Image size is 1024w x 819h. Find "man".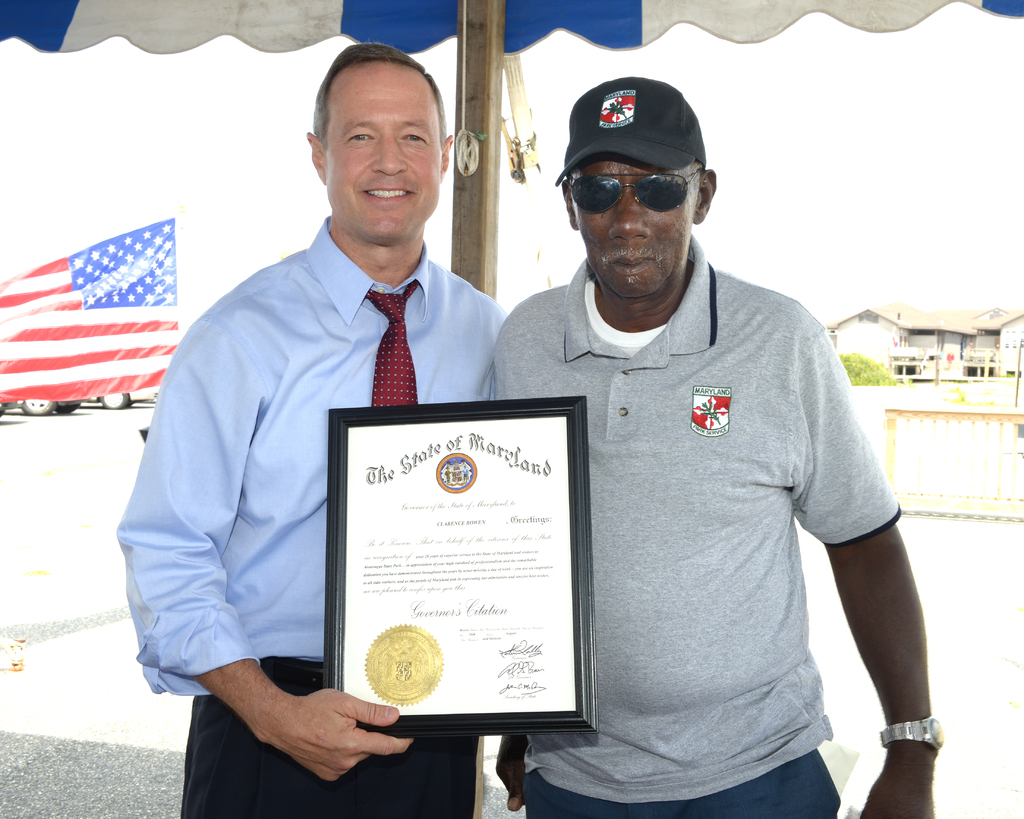
Rect(489, 74, 947, 818).
